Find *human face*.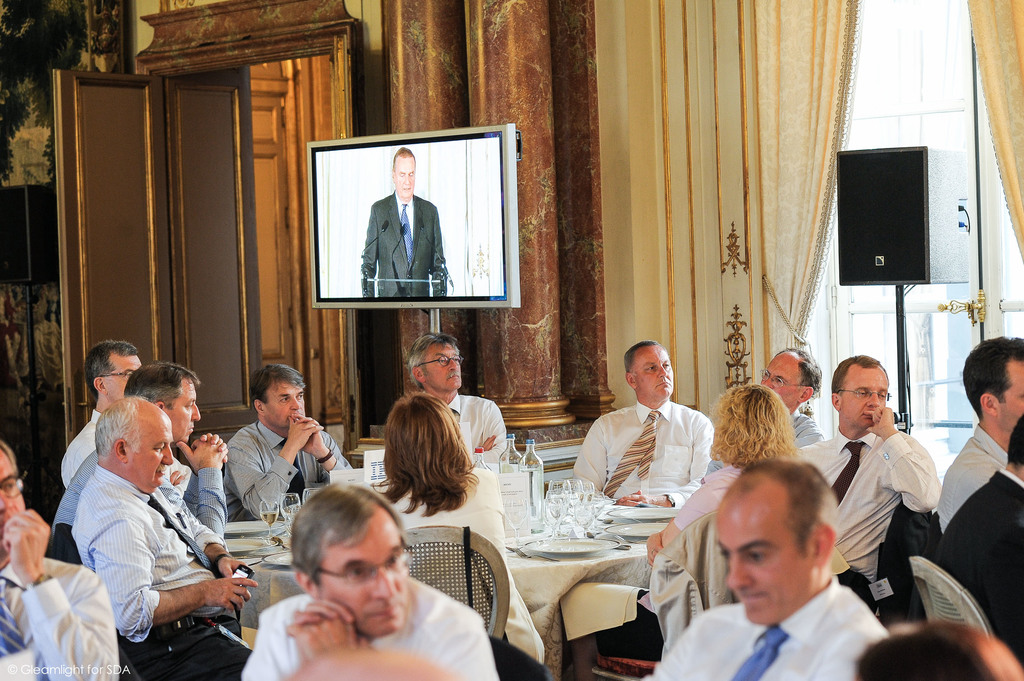
box(398, 157, 416, 197).
